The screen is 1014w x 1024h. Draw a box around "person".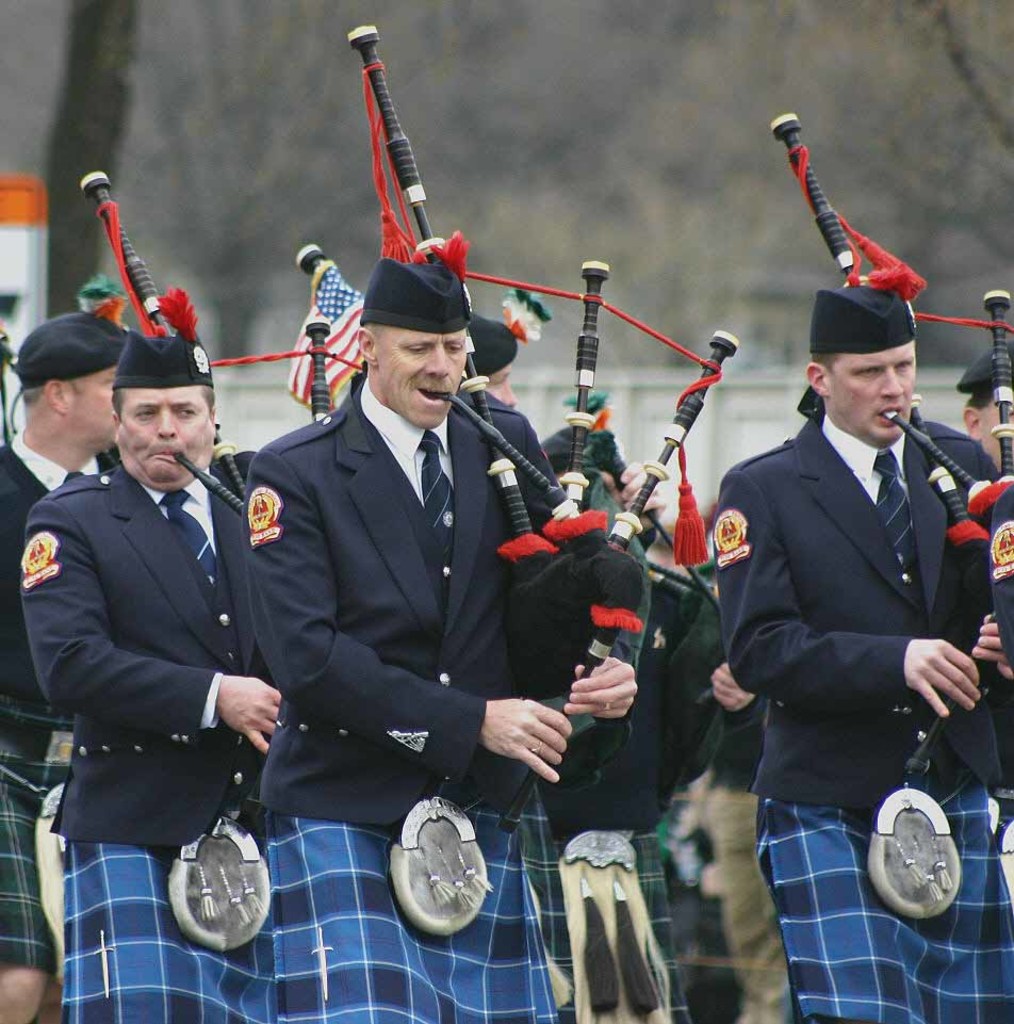
467 315 525 415.
